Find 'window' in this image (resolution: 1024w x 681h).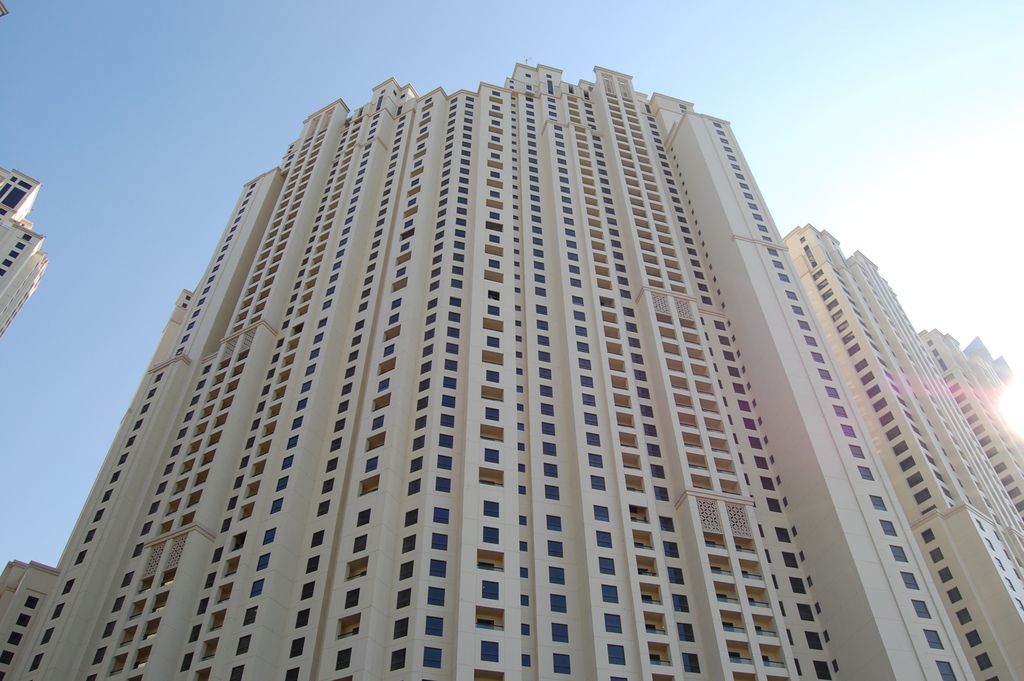
[x1=318, y1=200, x2=327, y2=215].
